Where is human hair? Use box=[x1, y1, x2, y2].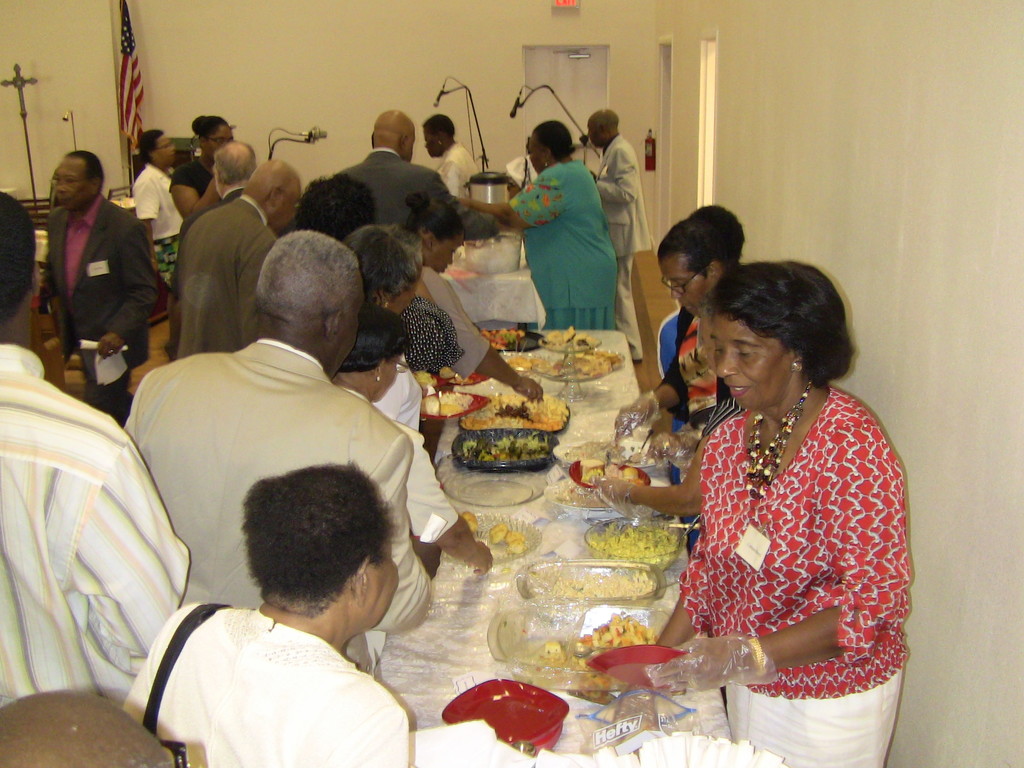
box=[133, 129, 162, 167].
